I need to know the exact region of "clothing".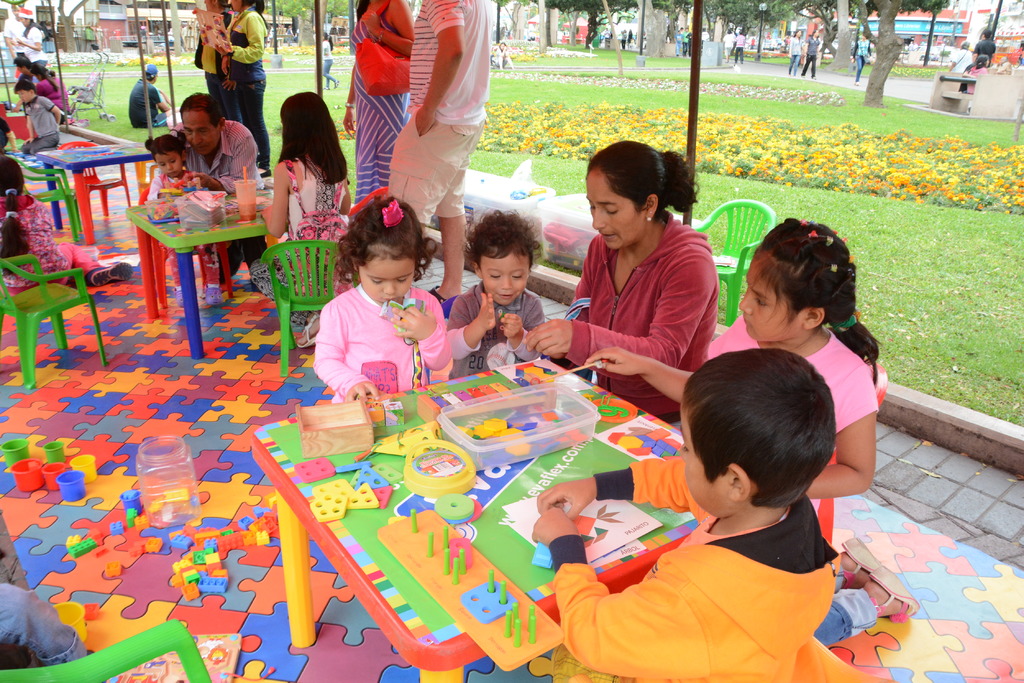
Region: 246/152/350/336.
